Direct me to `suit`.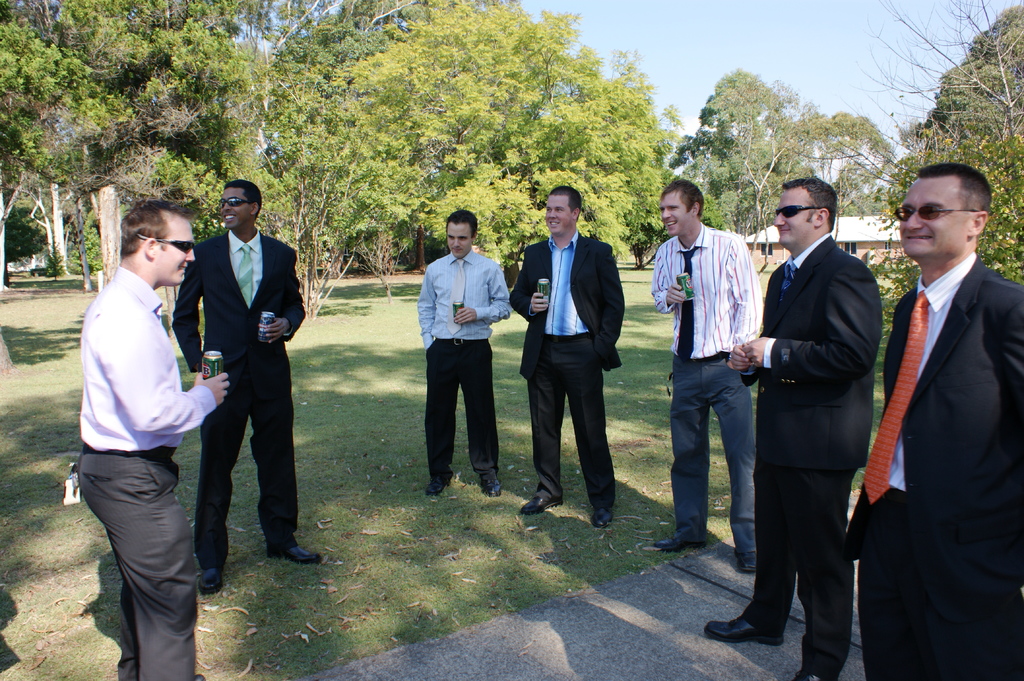
Direction: <bbox>501, 235, 630, 507</bbox>.
